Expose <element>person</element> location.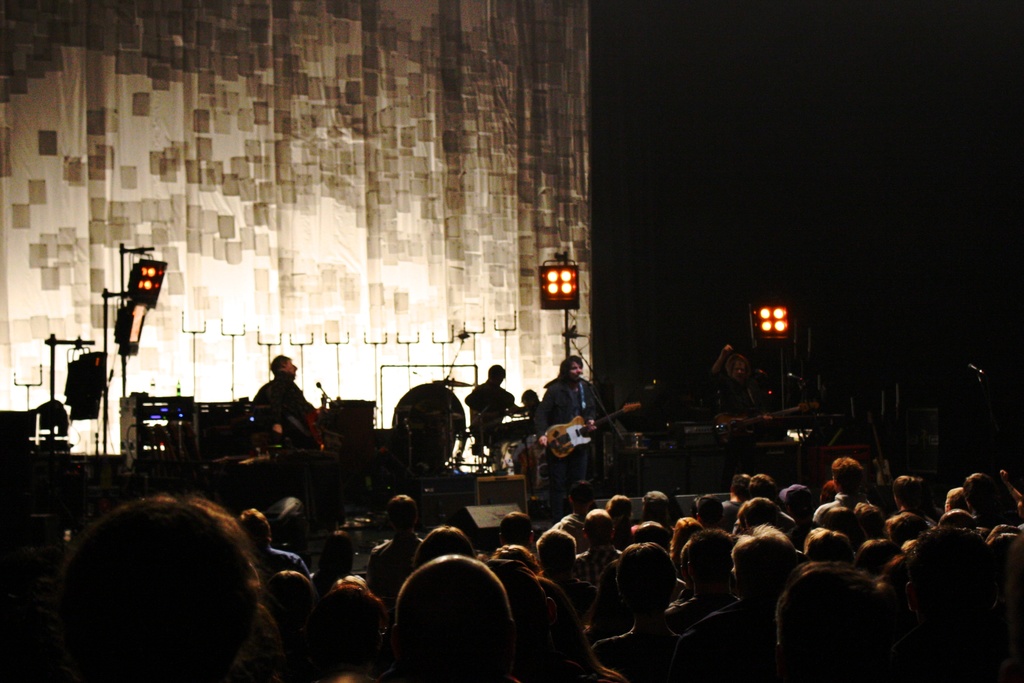
Exposed at 737 474 776 512.
